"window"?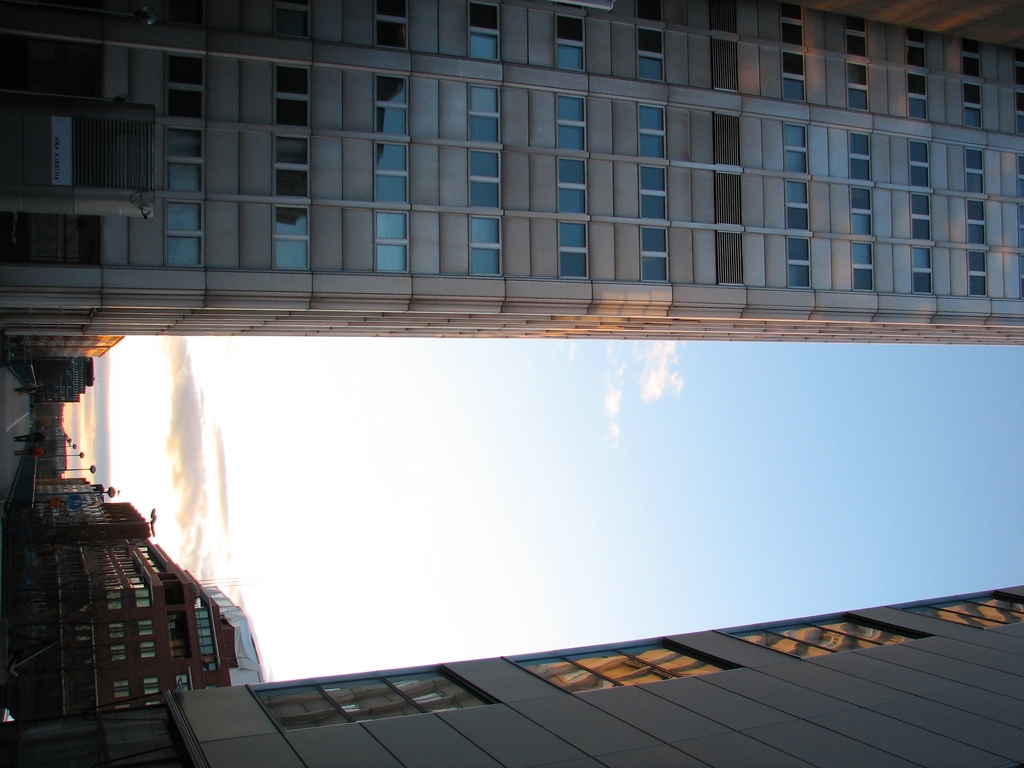
[509,640,730,693]
